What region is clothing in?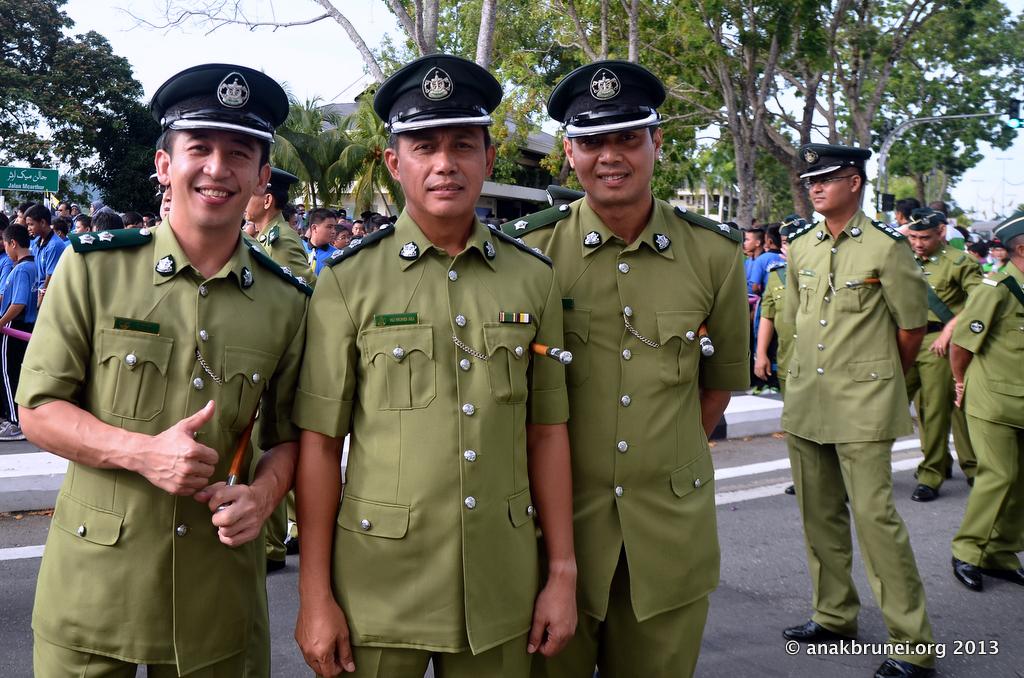
(x1=34, y1=235, x2=63, y2=294).
